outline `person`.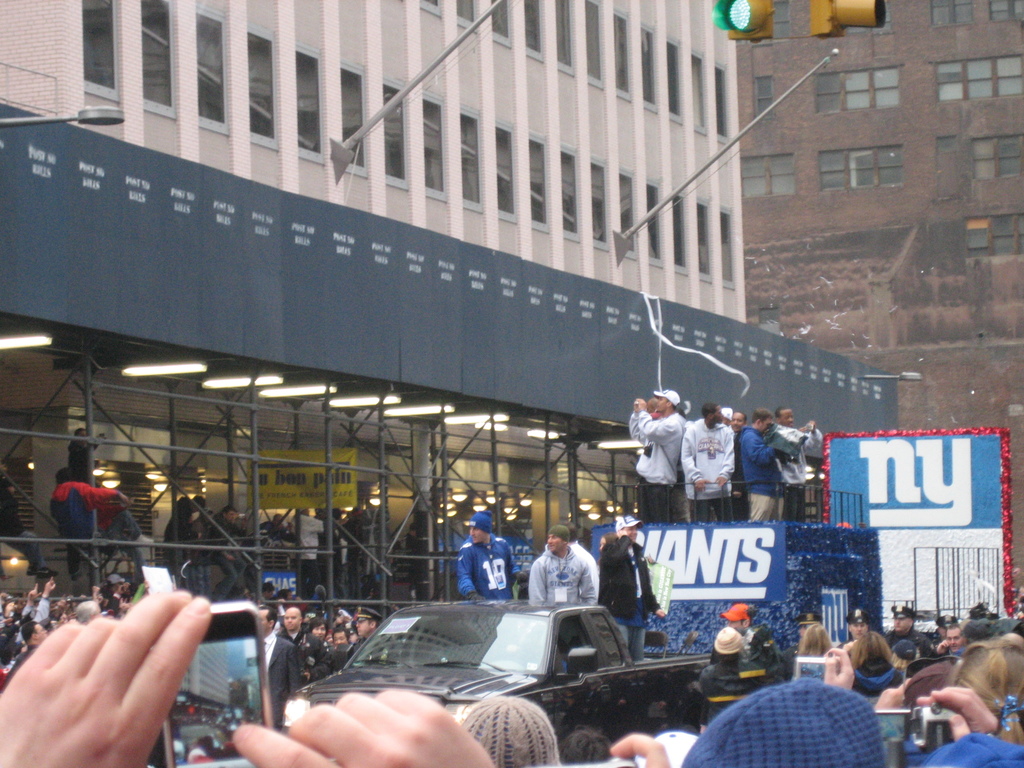
Outline: (left=526, top=522, right=596, bottom=611).
